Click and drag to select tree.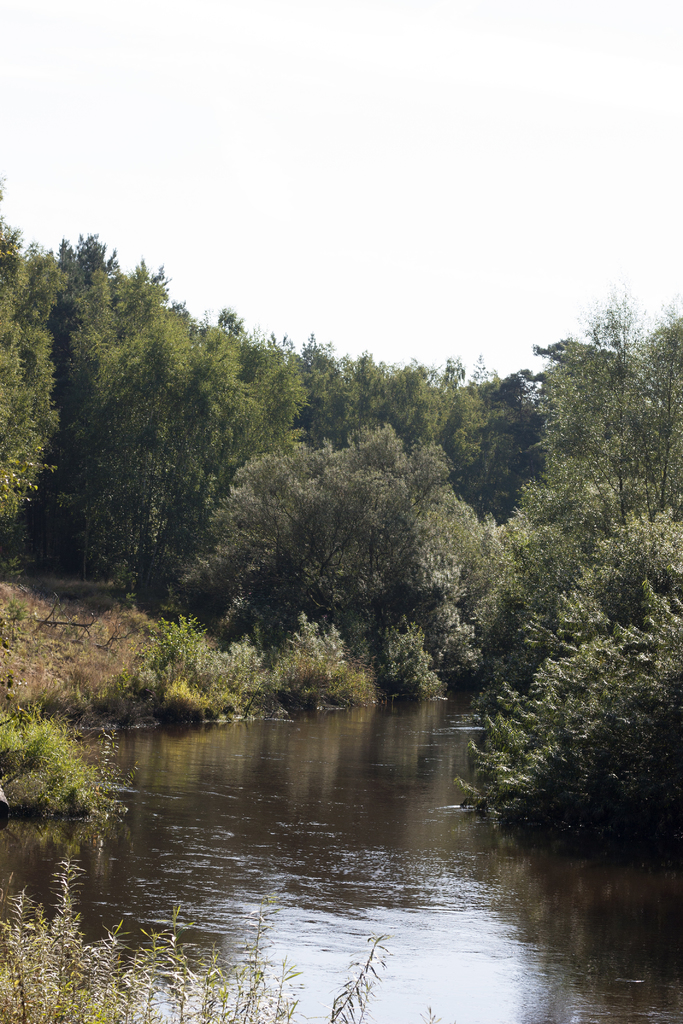
Selection: <bbox>181, 415, 500, 704</bbox>.
